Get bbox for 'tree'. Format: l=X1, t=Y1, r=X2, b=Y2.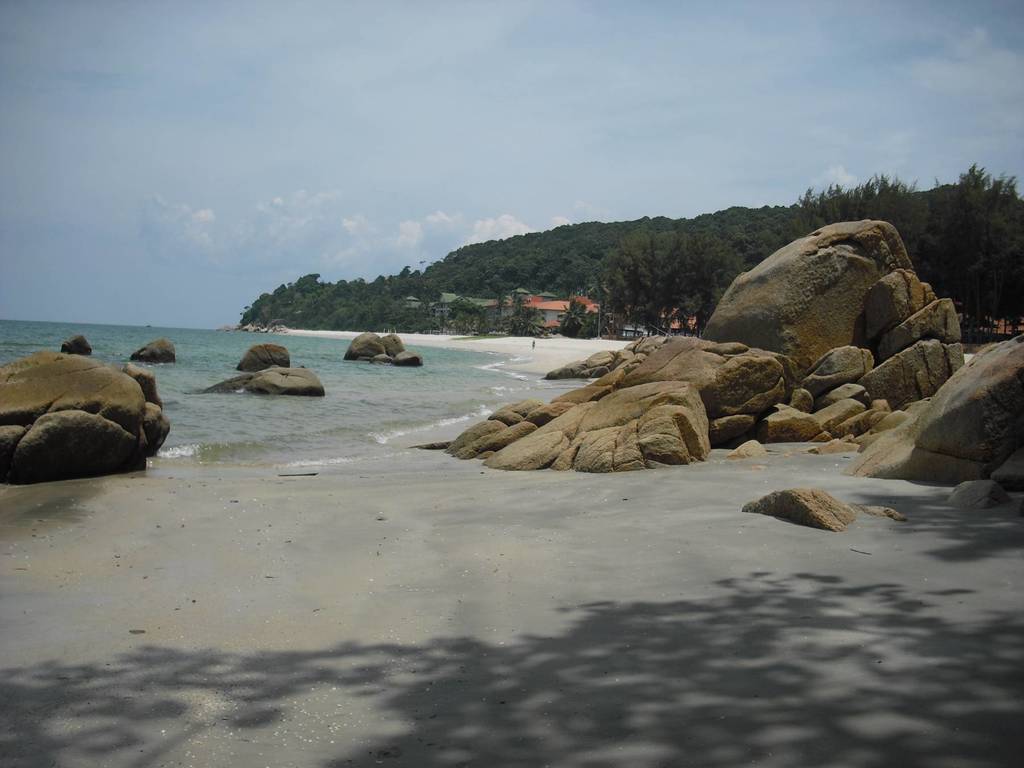
l=591, t=215, r=740, b=337.
